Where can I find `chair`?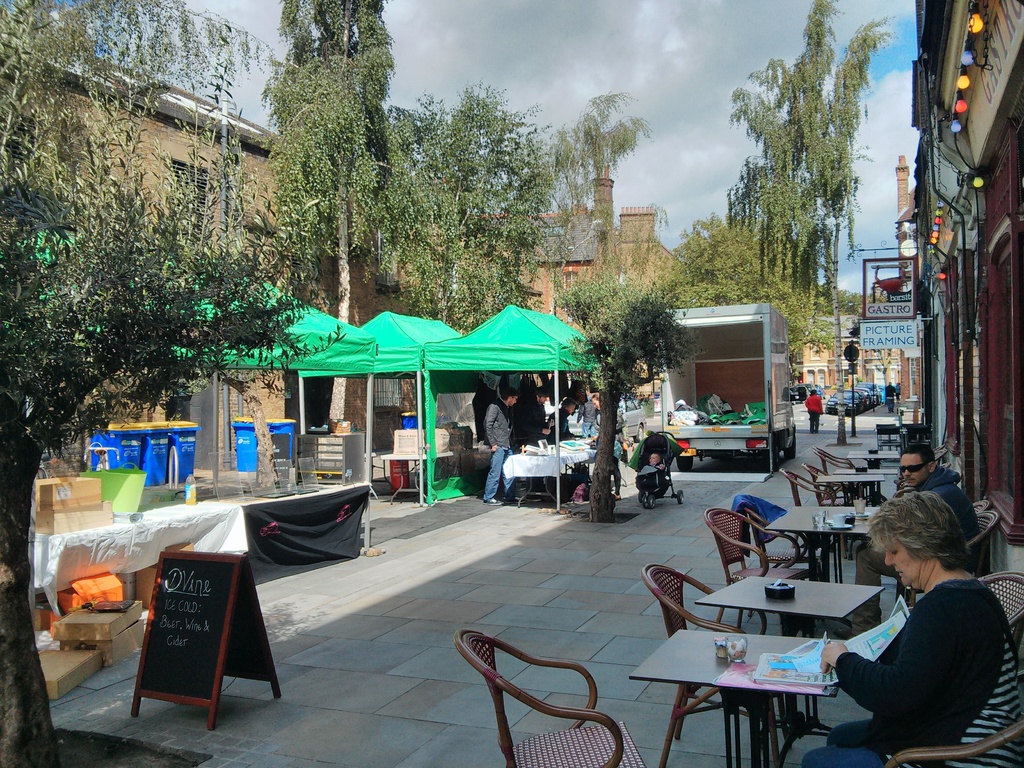
You can find it at (left=887, top=508, right=996, bottom=594).
